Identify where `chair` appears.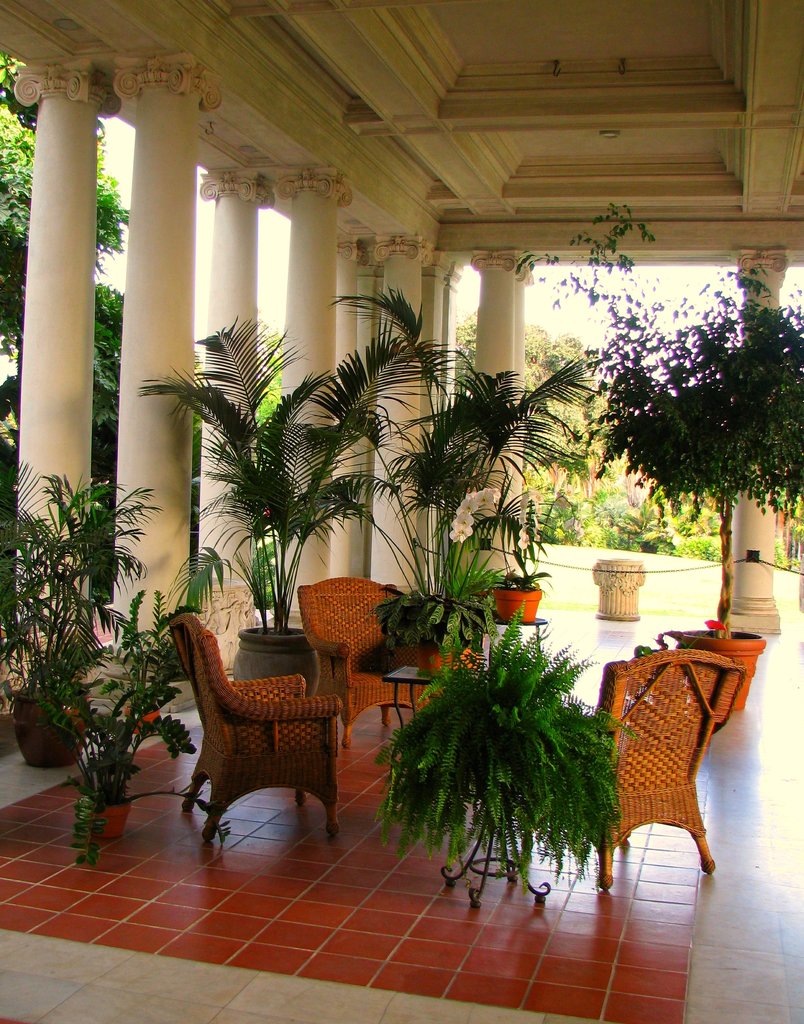
Appears at BBox(300, 574, 480, 753).
